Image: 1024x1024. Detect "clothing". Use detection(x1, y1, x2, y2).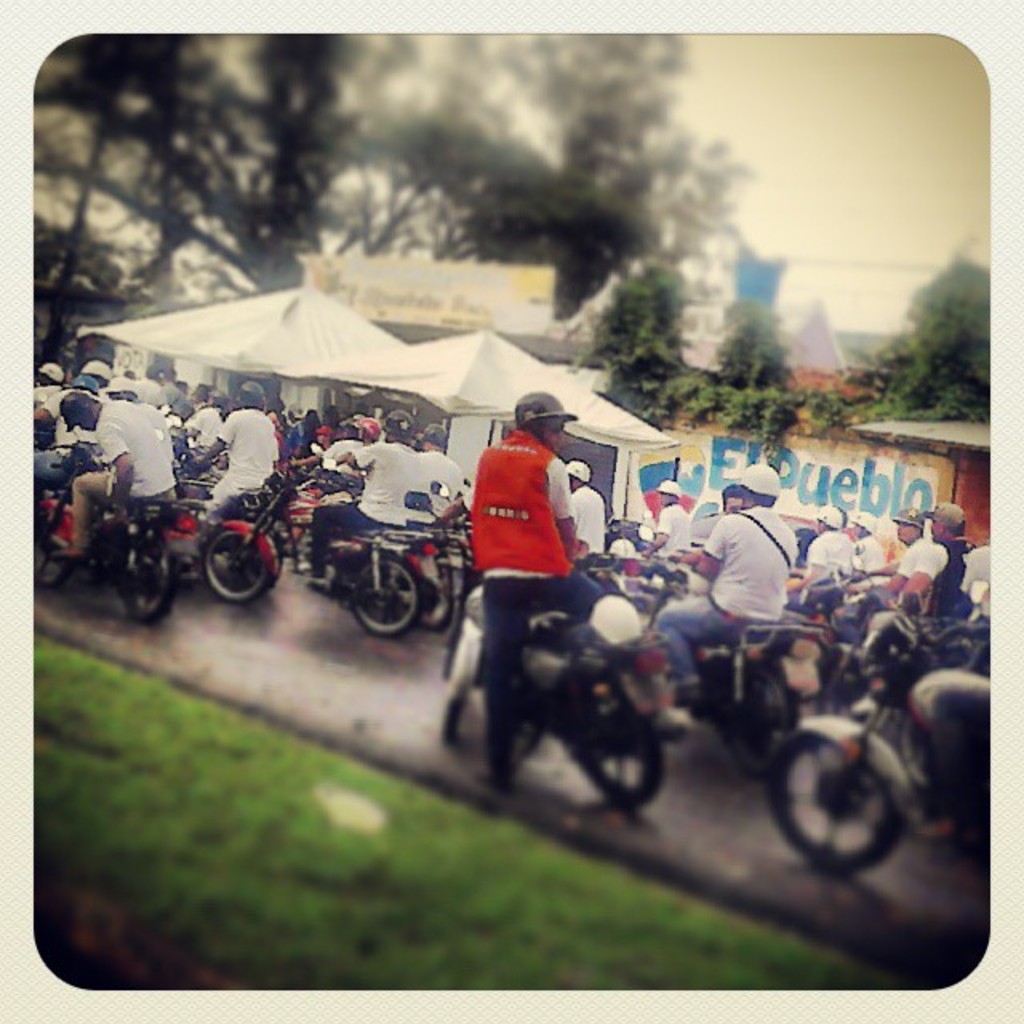
detection(861, 533, 941, 614).
